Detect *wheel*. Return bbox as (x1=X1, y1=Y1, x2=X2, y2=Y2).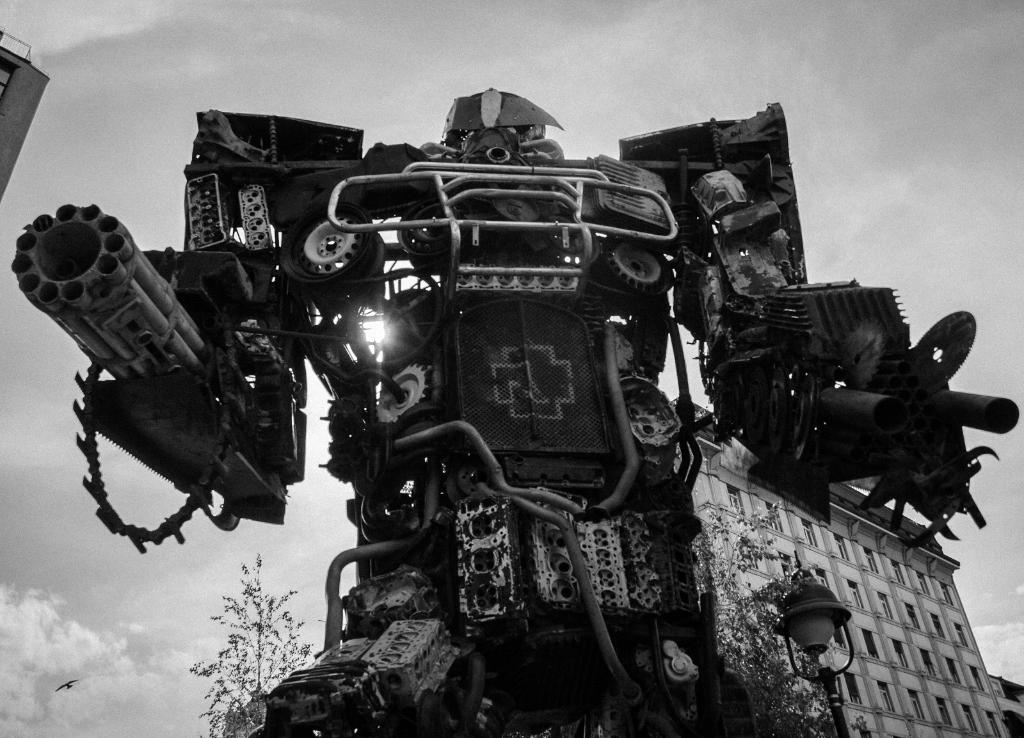
(x1=600, y1=232, x2=675, y2=305).
